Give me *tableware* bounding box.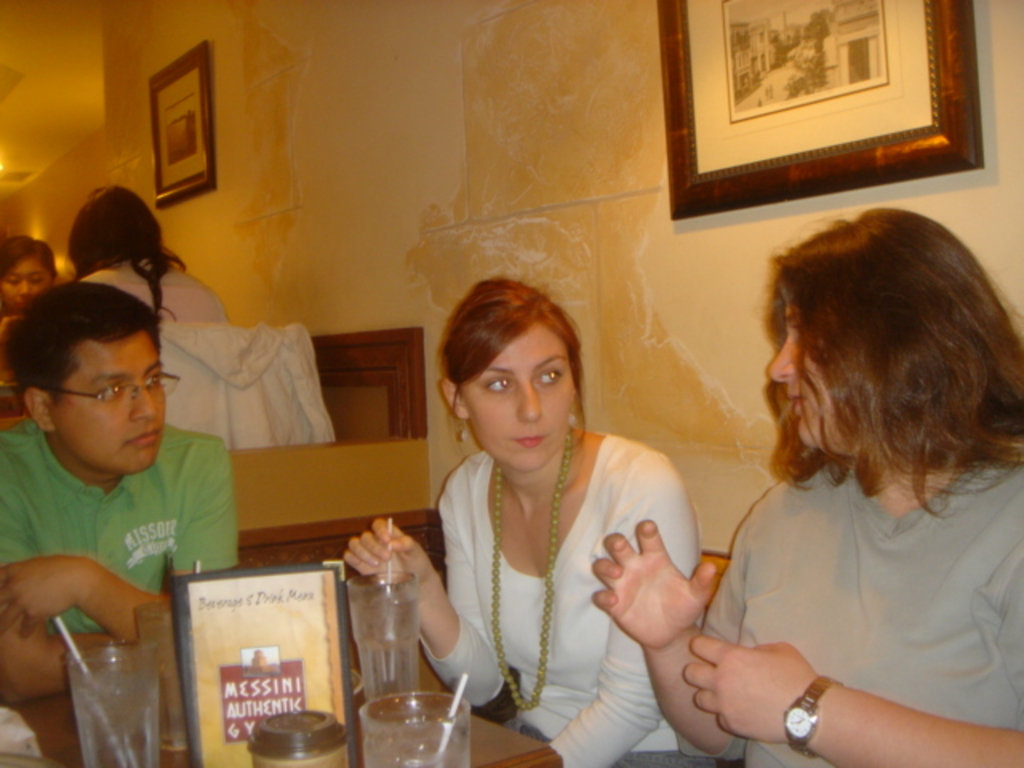
246,712,354,766.
